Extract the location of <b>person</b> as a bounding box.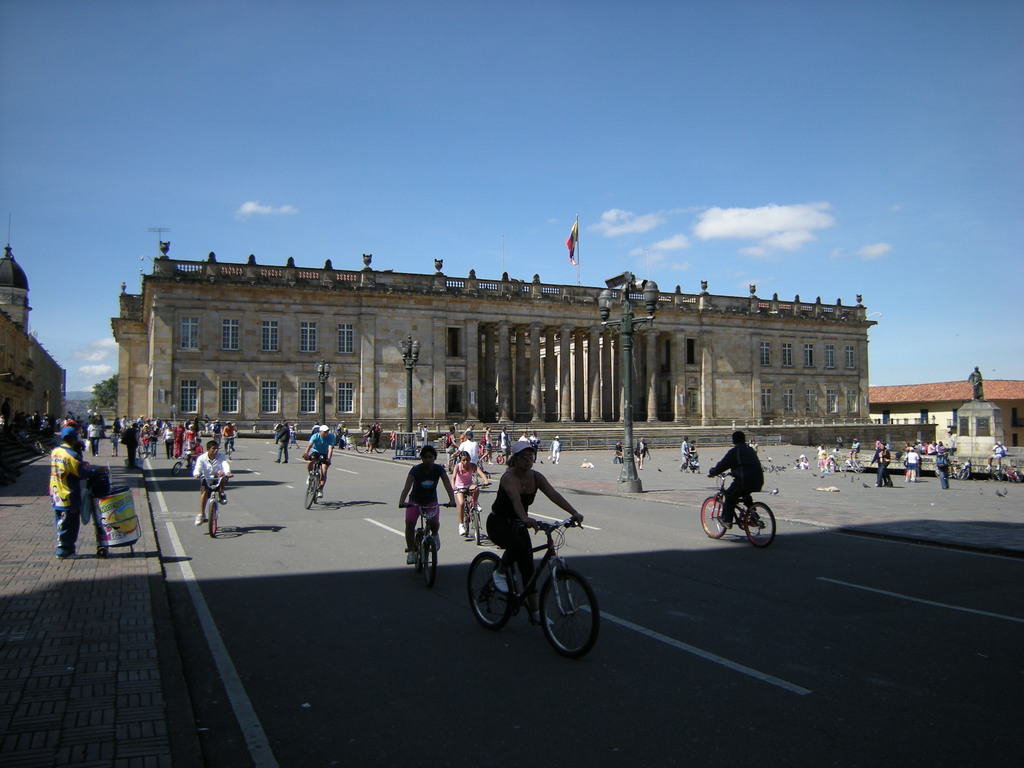
pyautogui.locateOnScreen(470, 444, 588, 655).
